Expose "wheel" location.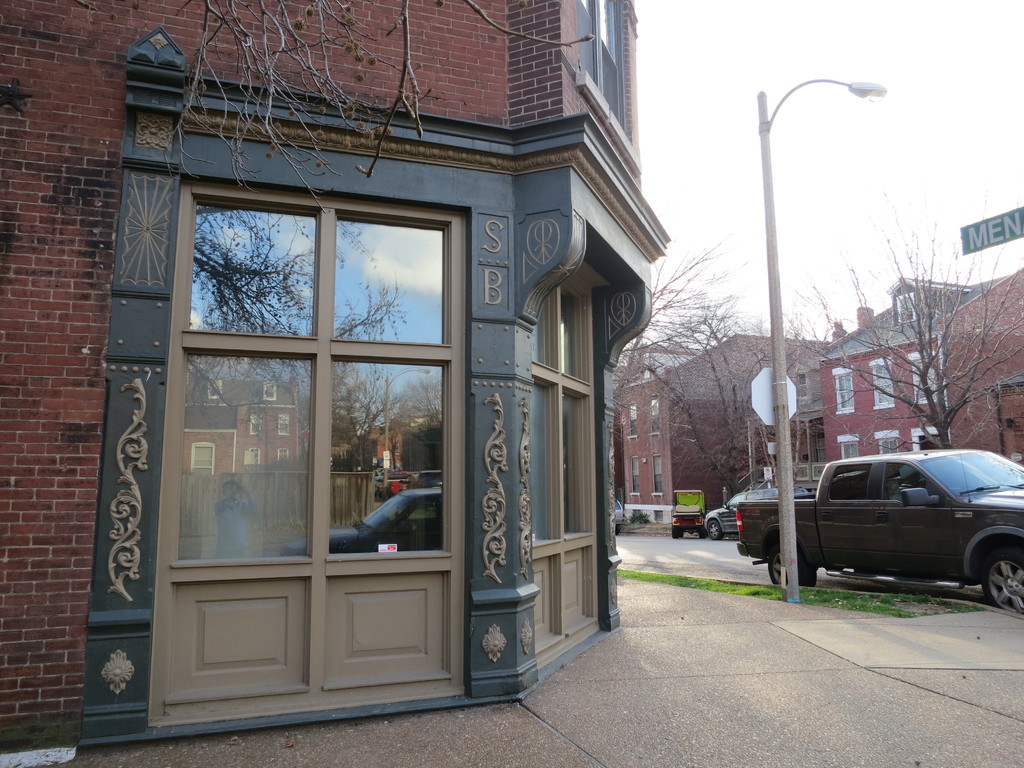
Exposed at select_region(673, 525, 680, 540).
